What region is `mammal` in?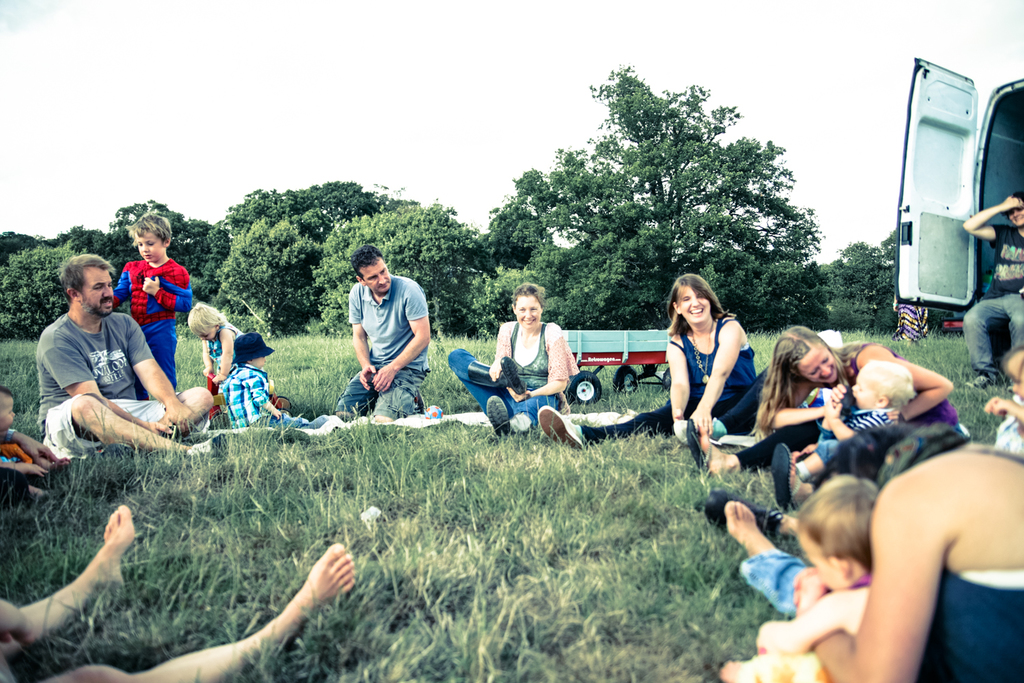
left=184, top=302, right=241, bottom=395.
